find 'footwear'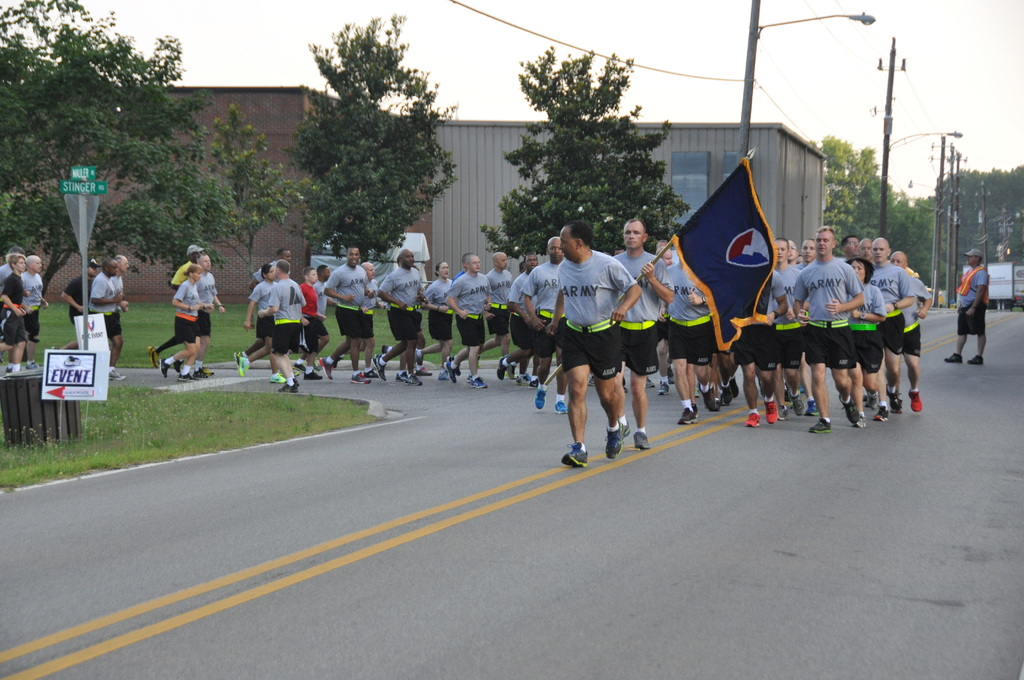
{"left": 352, "top": 375, "right": 369, "bottom": 386}
